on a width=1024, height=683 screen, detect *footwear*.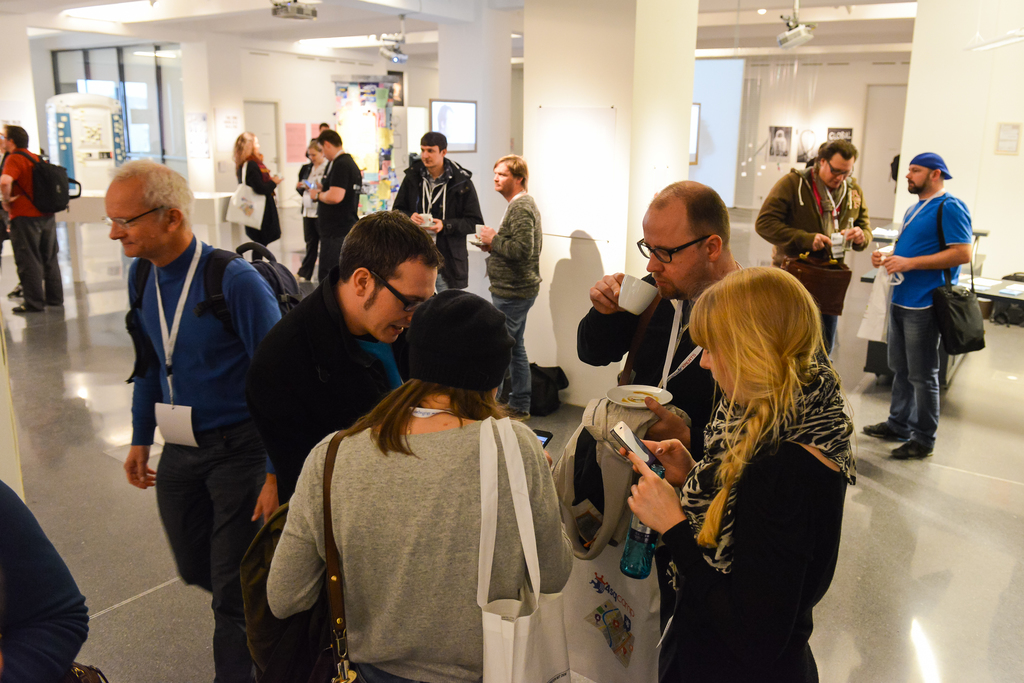
504:402:531:427.
